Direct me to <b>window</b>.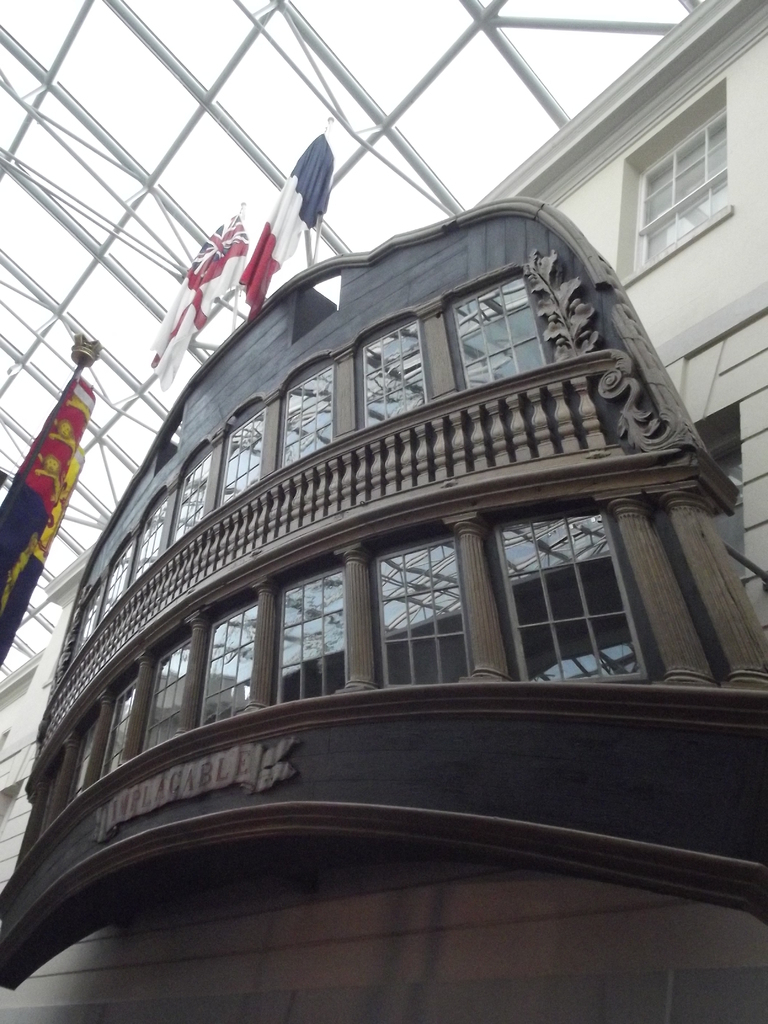
Direction: [x1=284, y1=360, x2=336, y2=468].
